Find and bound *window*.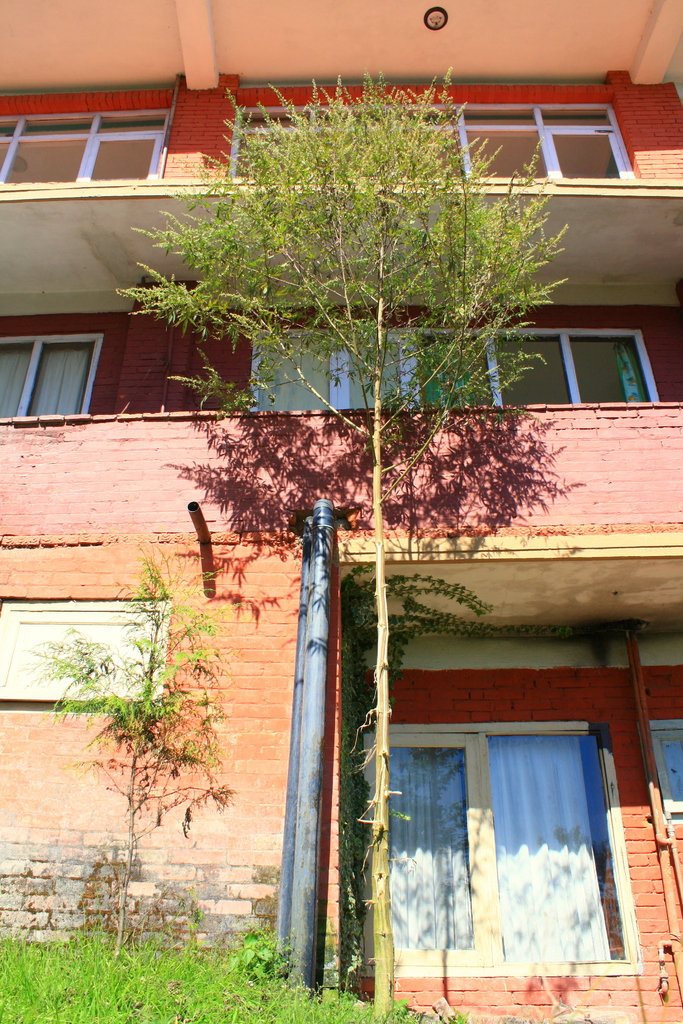
Bound: (left=651, top=717, right=682, bottom=824).
